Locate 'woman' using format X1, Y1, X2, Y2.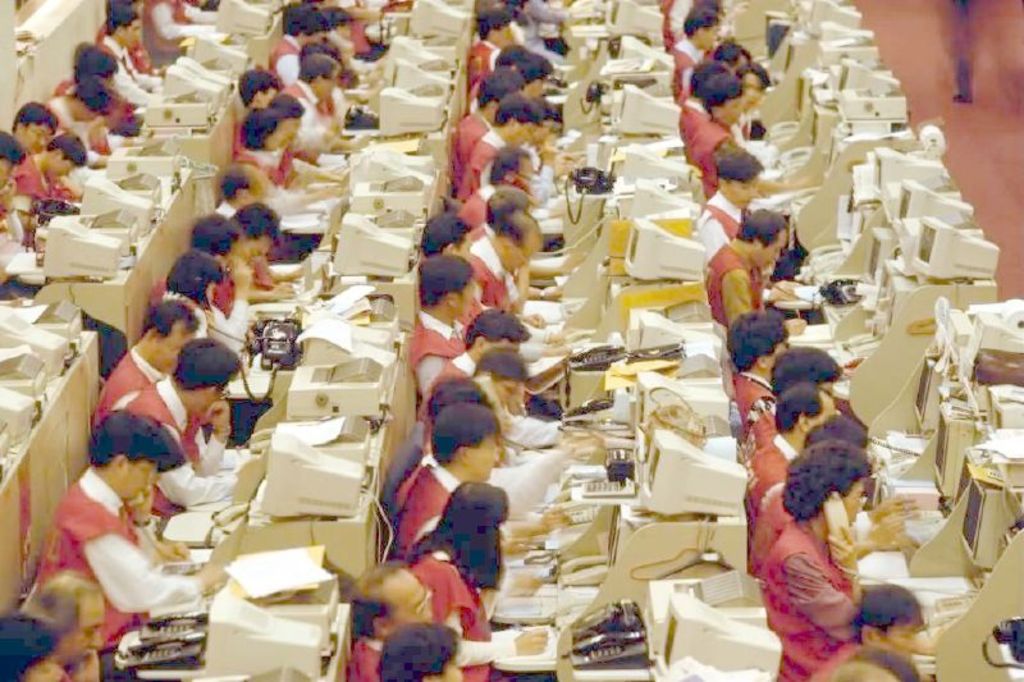
407, 477, 548, 681.
